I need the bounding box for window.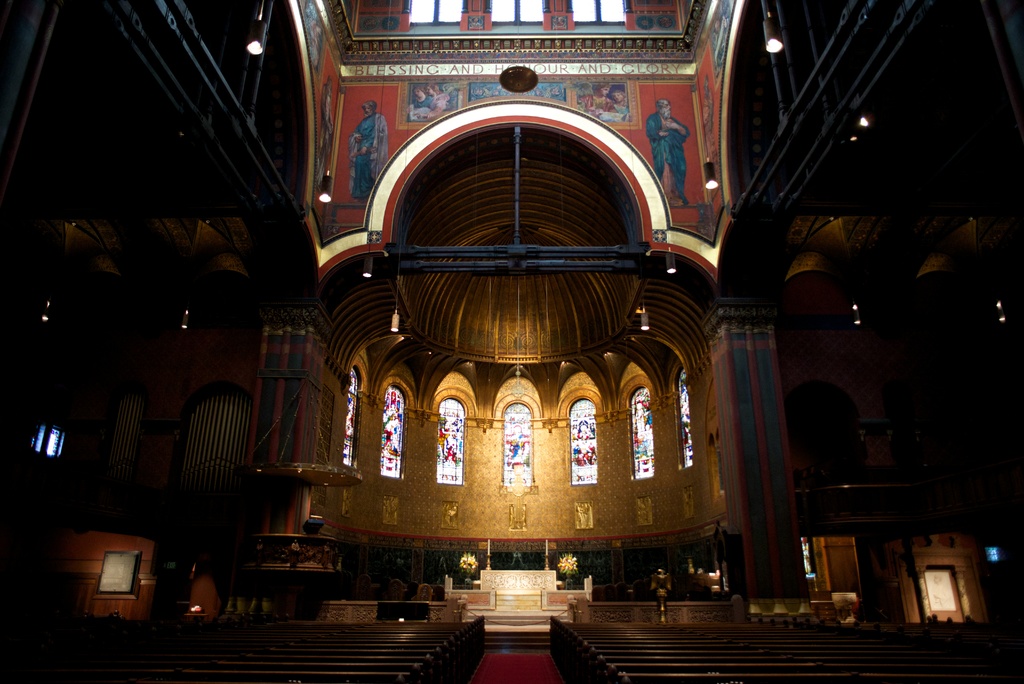
Here it is: Rect(27, 421, 65, 462).
